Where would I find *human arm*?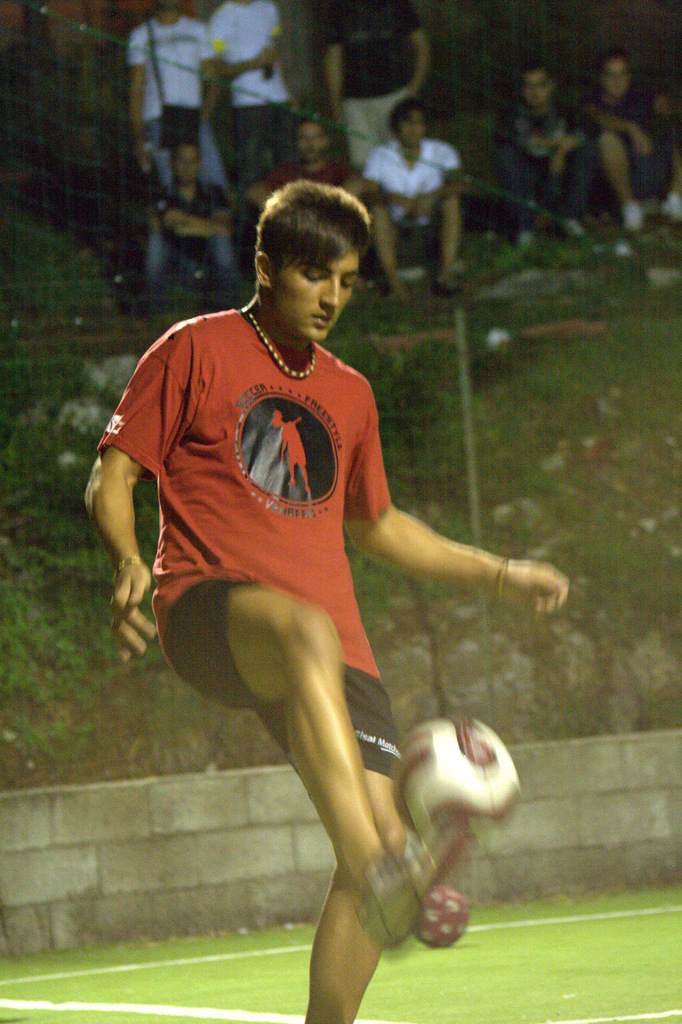
At bbox=[583, 101, 651, 156].
